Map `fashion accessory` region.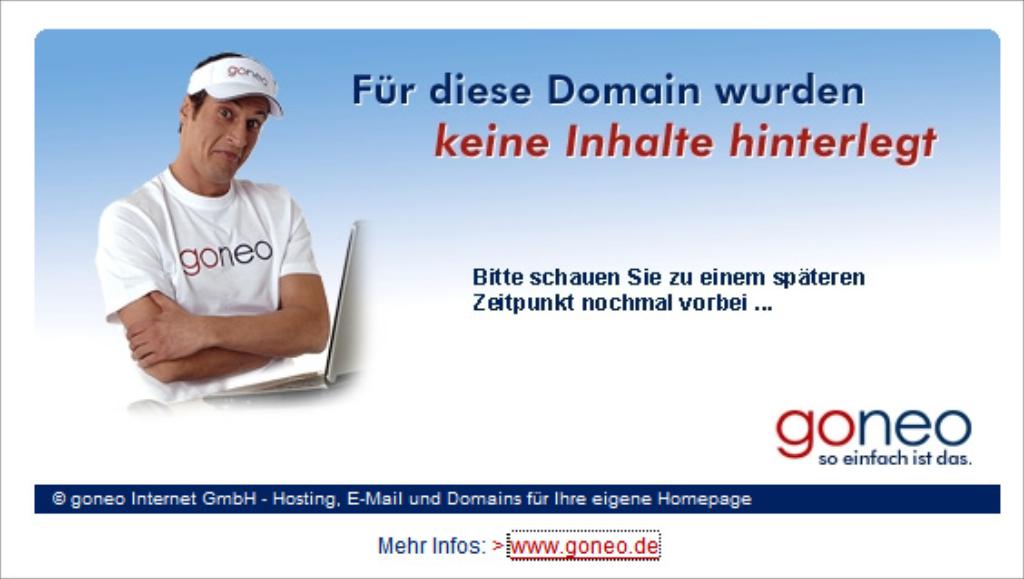
Mapped to [187, 60, 287, 120].
